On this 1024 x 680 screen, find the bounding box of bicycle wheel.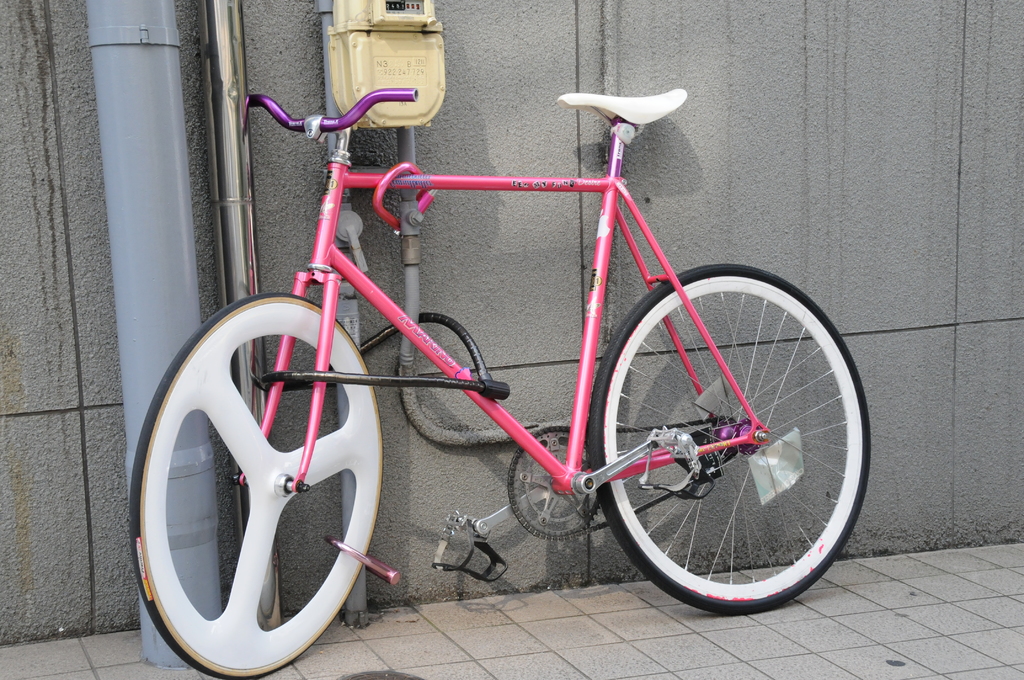
Bounding box: [590, 263, 877, 618].
